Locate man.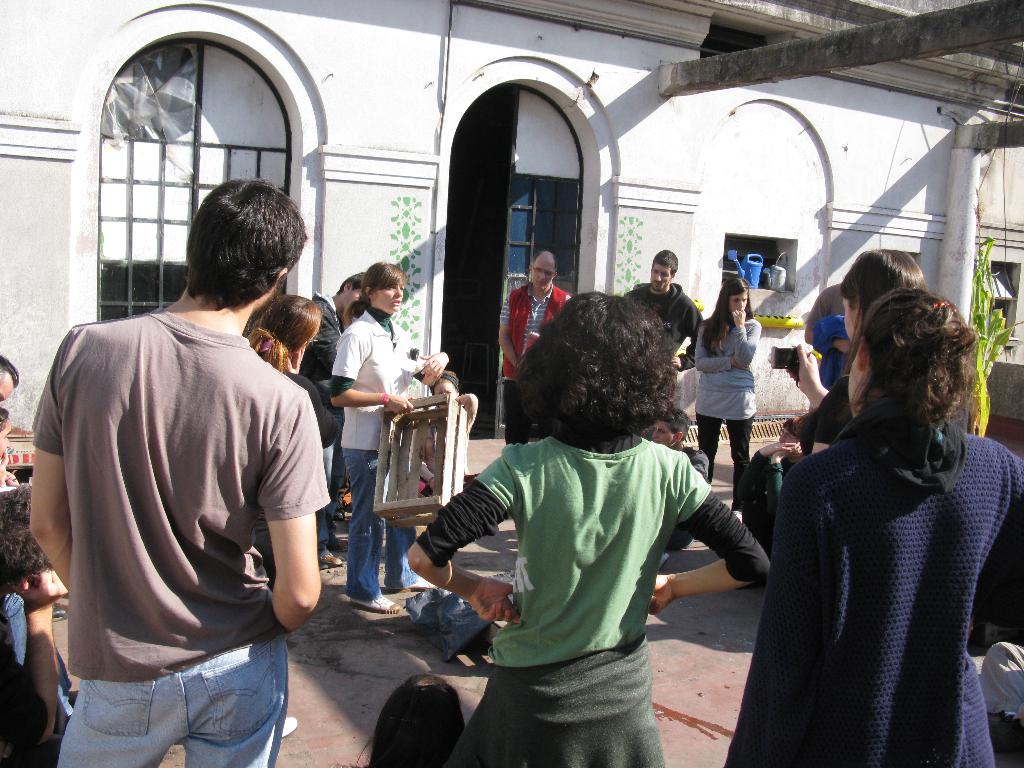
Bounding box: [left=495, top=248, right=573, bottom=452].
